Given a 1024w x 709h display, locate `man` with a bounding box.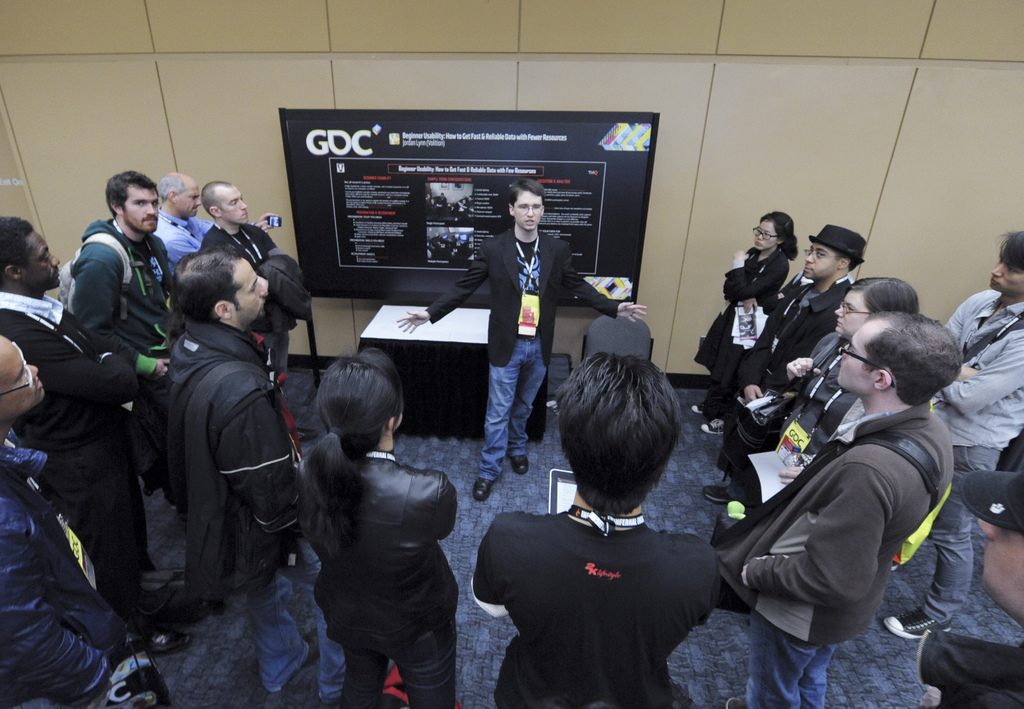
Located: l=431, t=192, r=449, b=216.
